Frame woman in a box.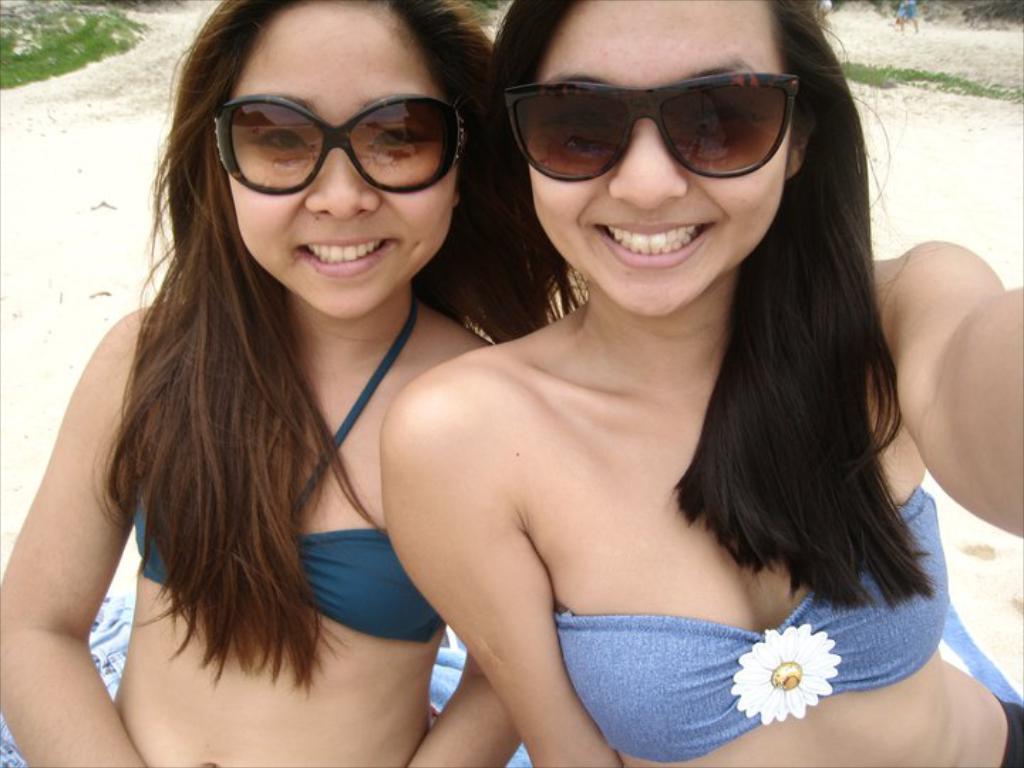
<bbox>0, 0, 548, 767</bbox>.
